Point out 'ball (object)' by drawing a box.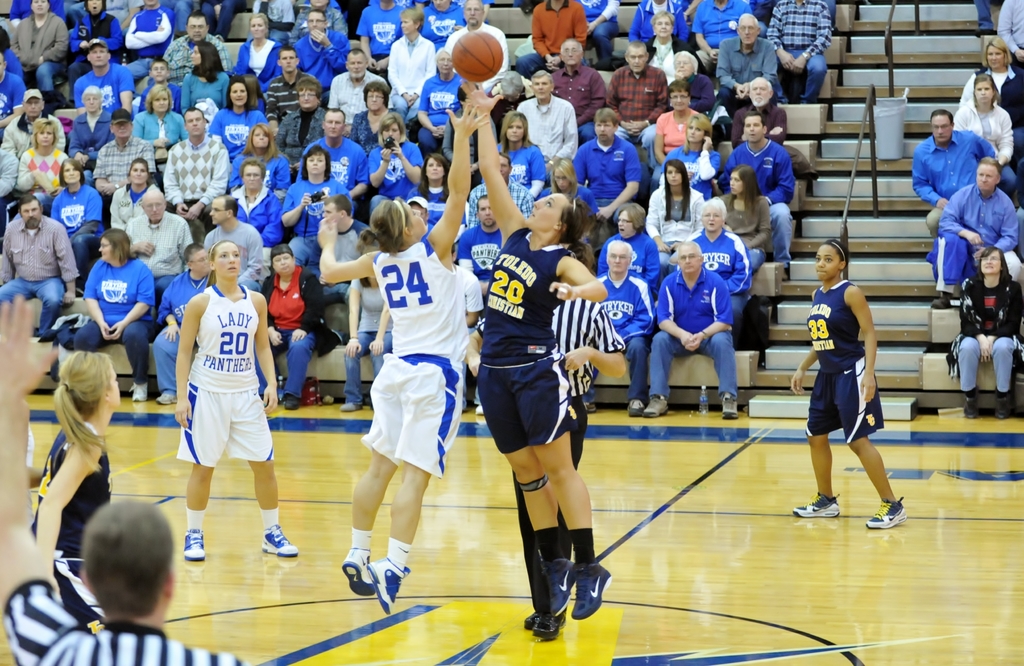
[left=451, top=32, right=503, bottom=85].
